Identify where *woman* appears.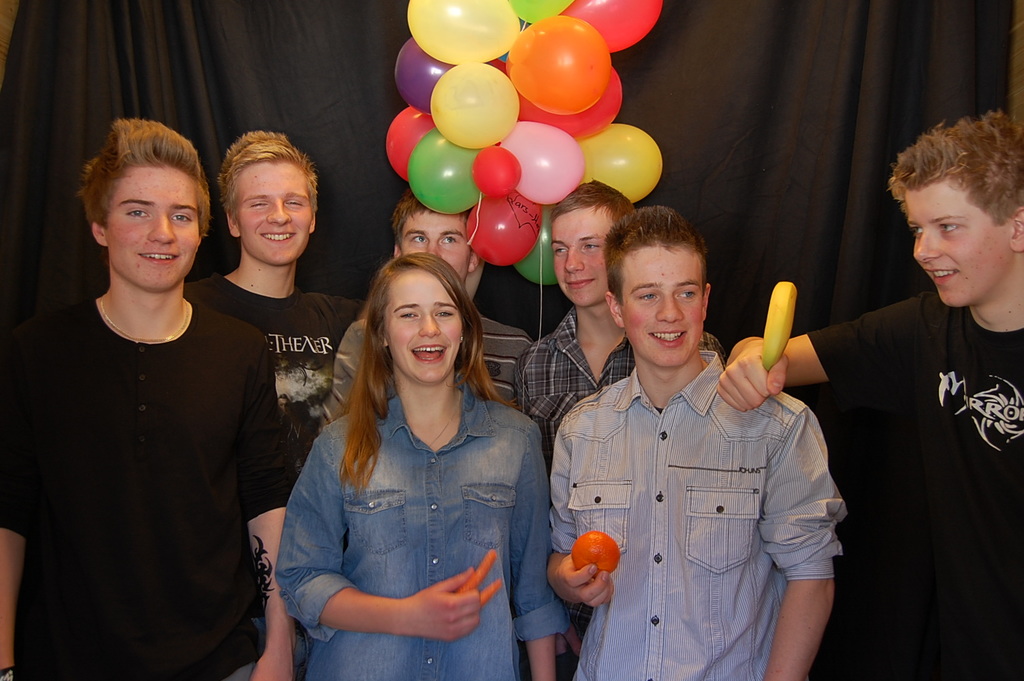
Appears at <bbox>283, 246, 551, 678</bbox>.
